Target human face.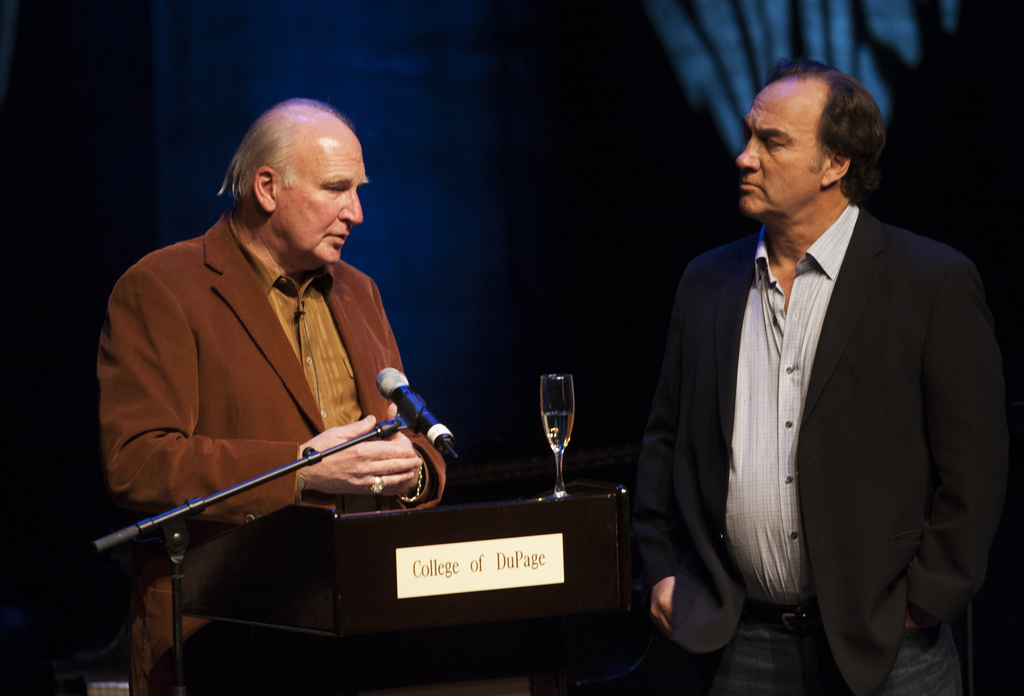
Target region: [274,143,367,263].
